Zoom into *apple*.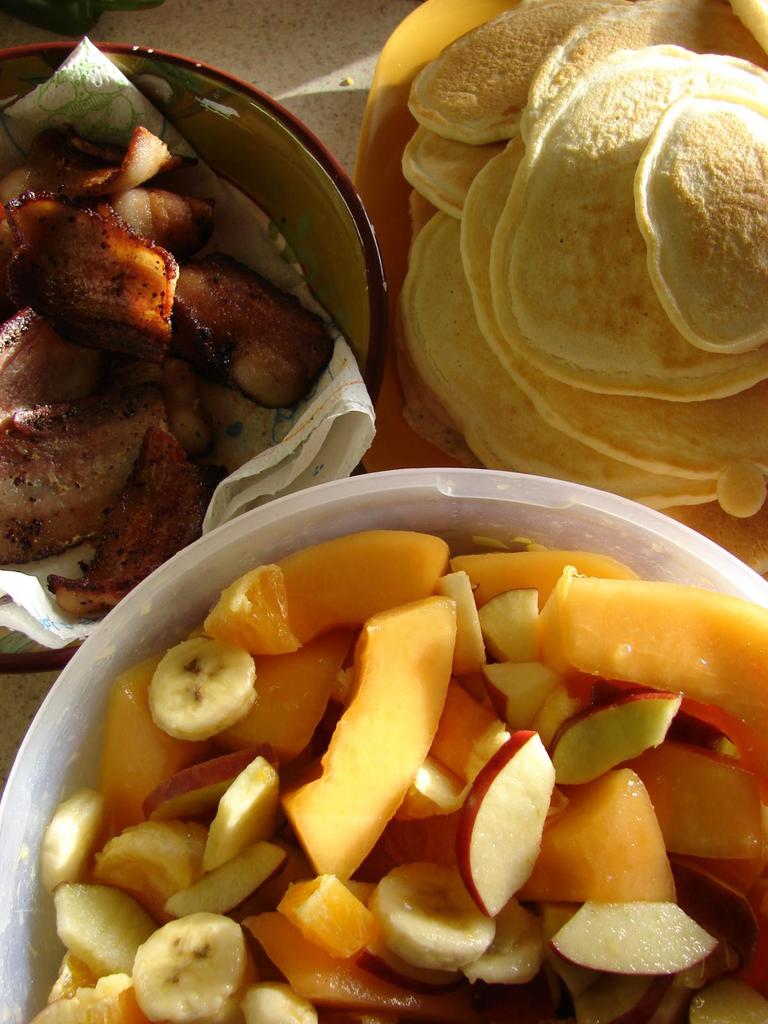
Zoom target: {"x1": 139, "y1": 746, "x2": 282, "y2": 820}.
